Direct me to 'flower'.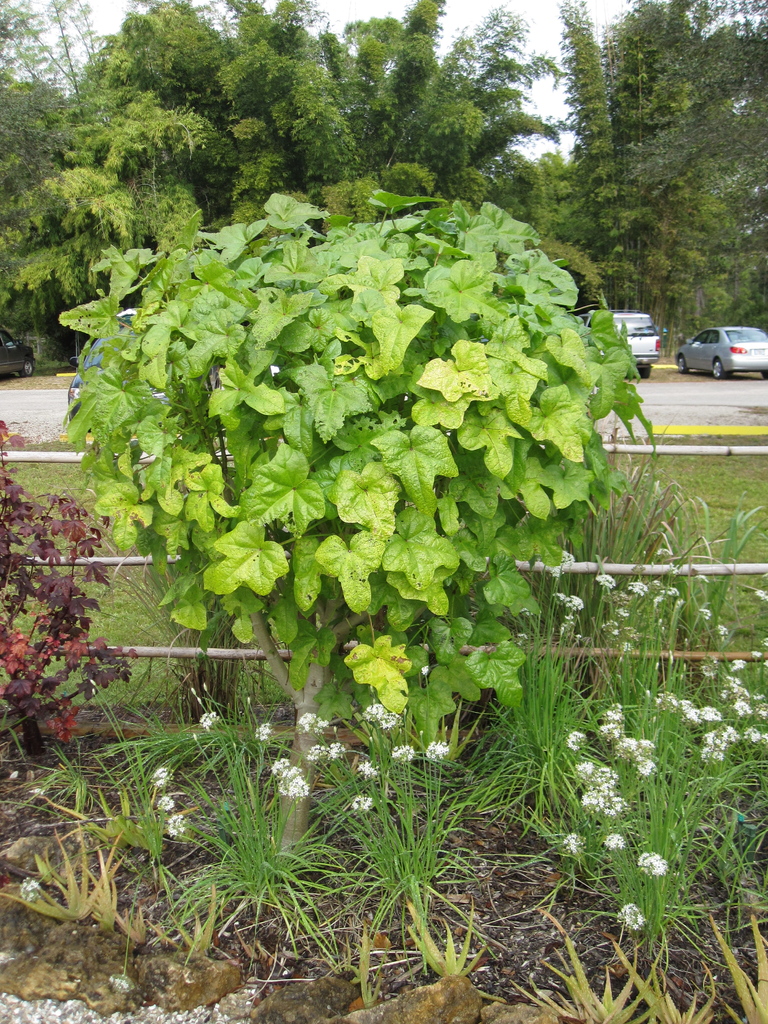
Direction: region(25, 875, 44, 901).
